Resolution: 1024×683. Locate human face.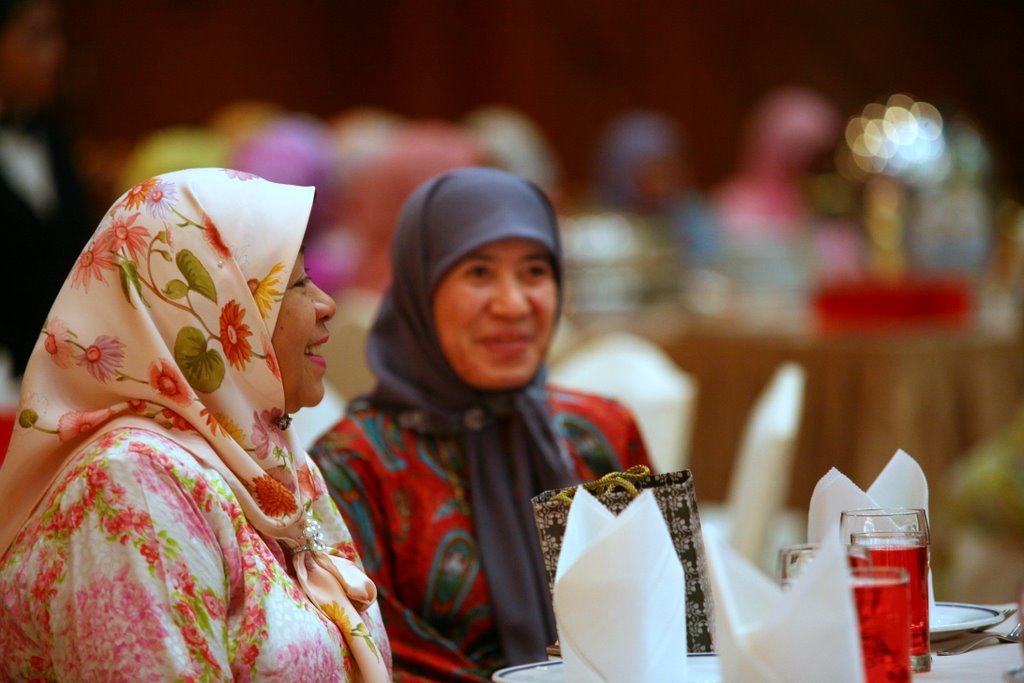
[x1=434, y1=236, x2=561, y2=383].
